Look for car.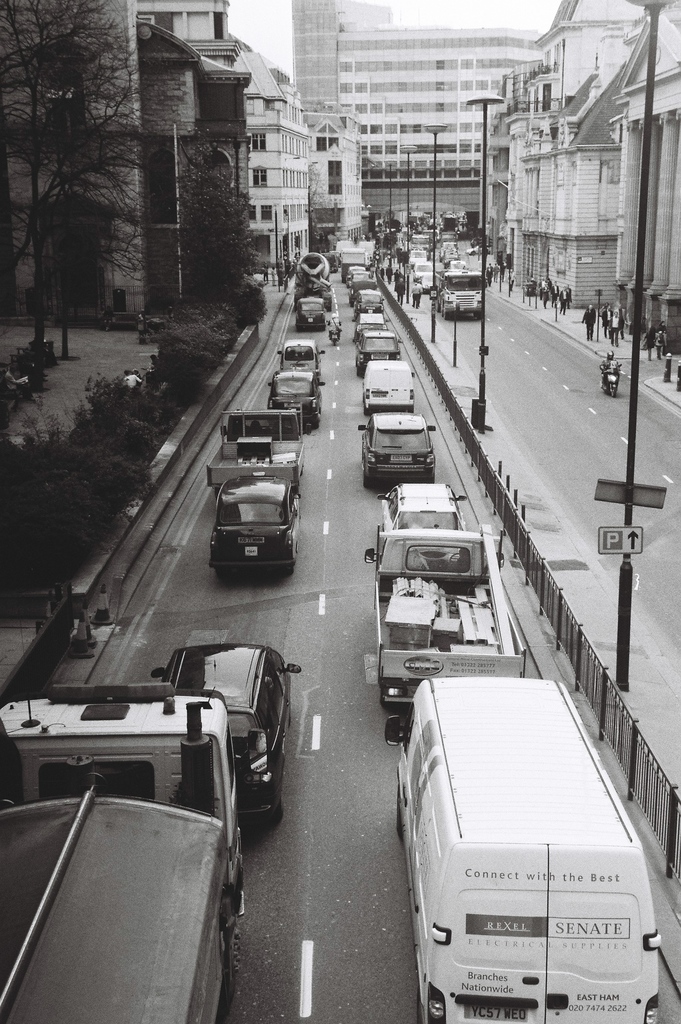
Found: [x1=198, y1=470, x2=301, y2=582].
